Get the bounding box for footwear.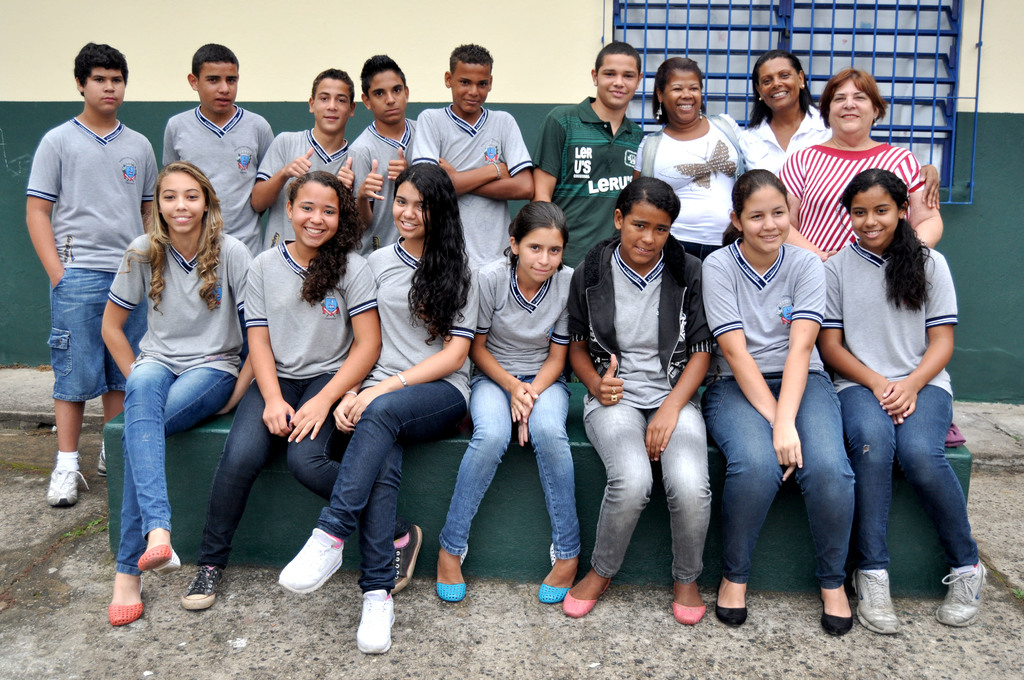
bbox=(671, 604, 707, 625).
